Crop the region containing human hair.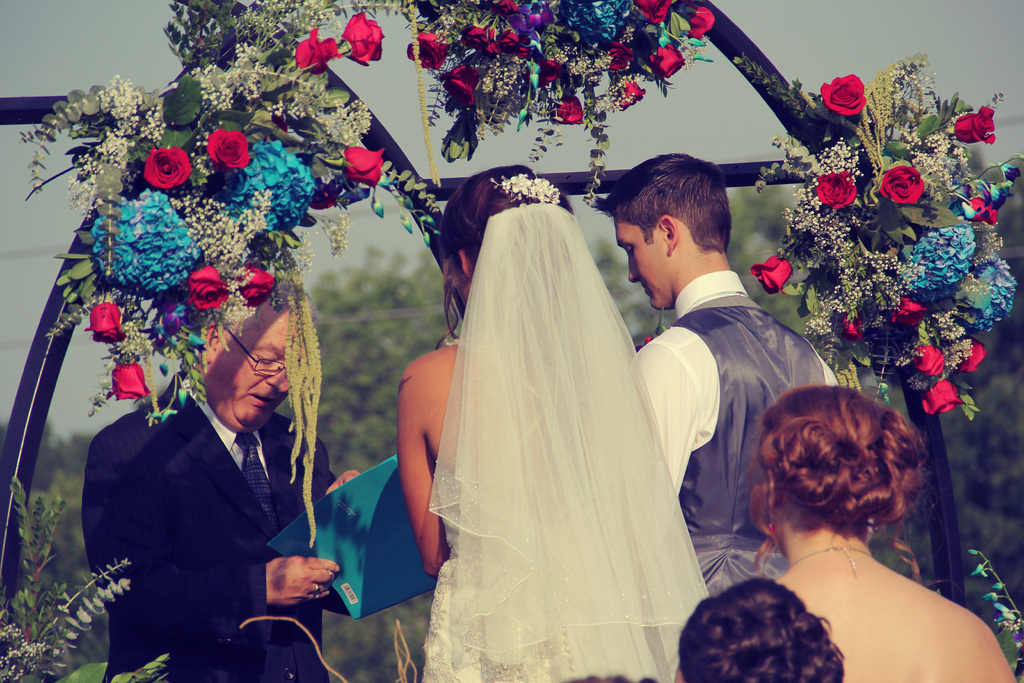
Crop region: (left=566, top=673, right=662, bottom=682).
